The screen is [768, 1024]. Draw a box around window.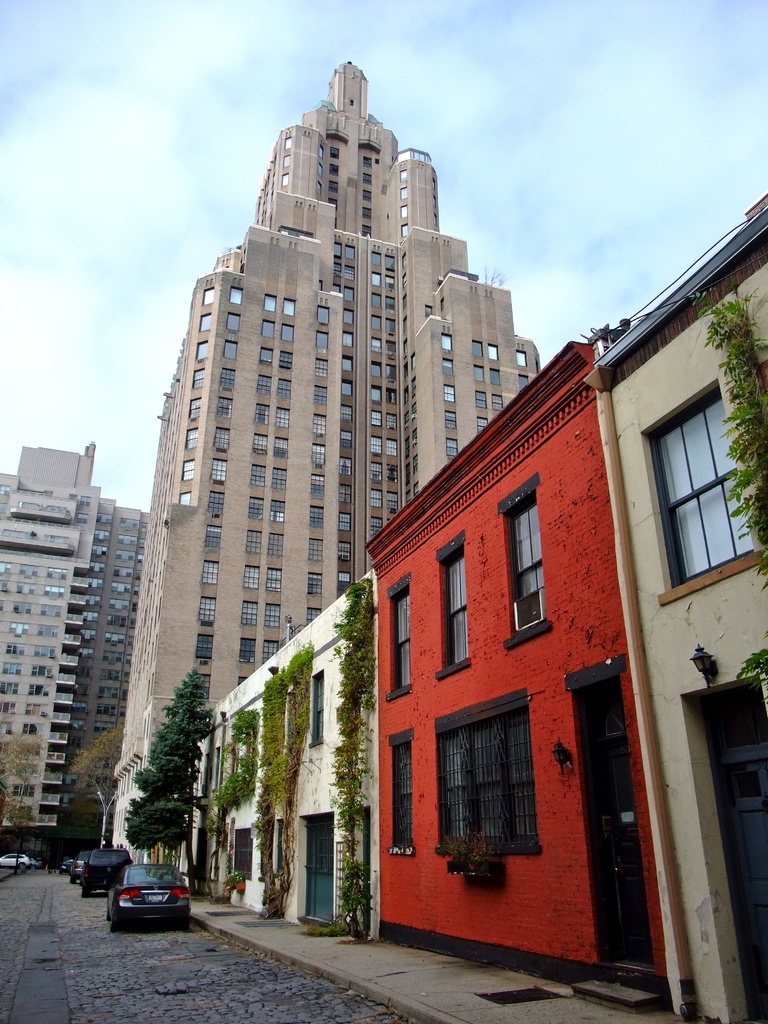
<bbox>386, 314, 393, 335</bbox>.
